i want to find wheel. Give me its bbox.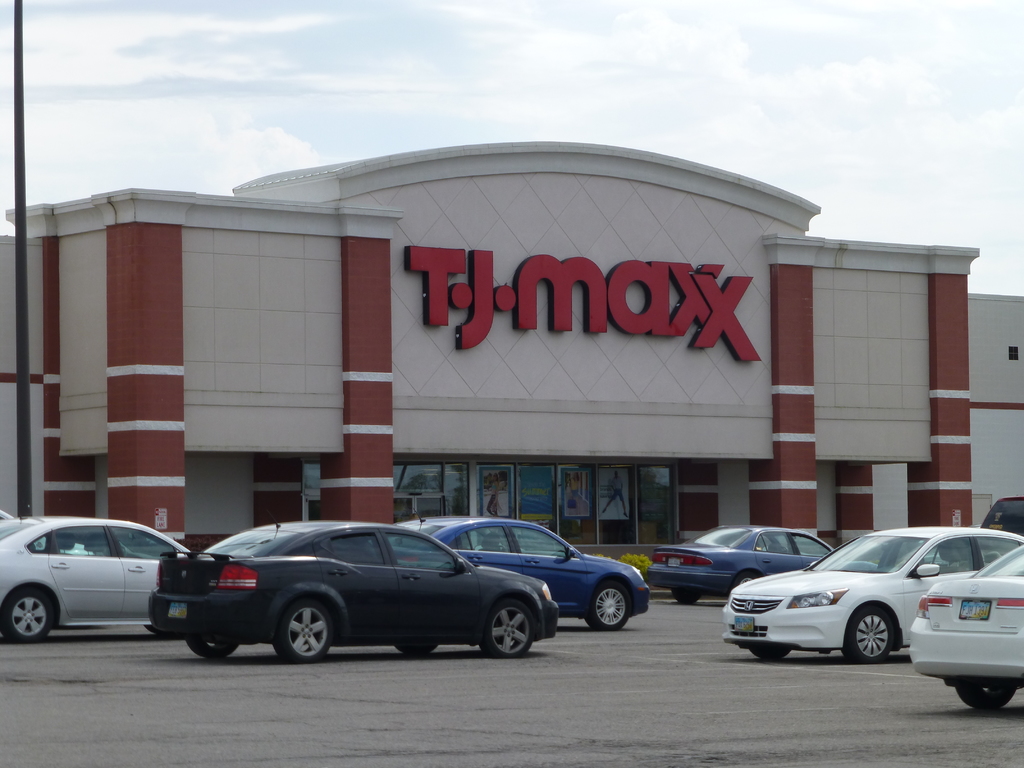
[188,638,237,658].
